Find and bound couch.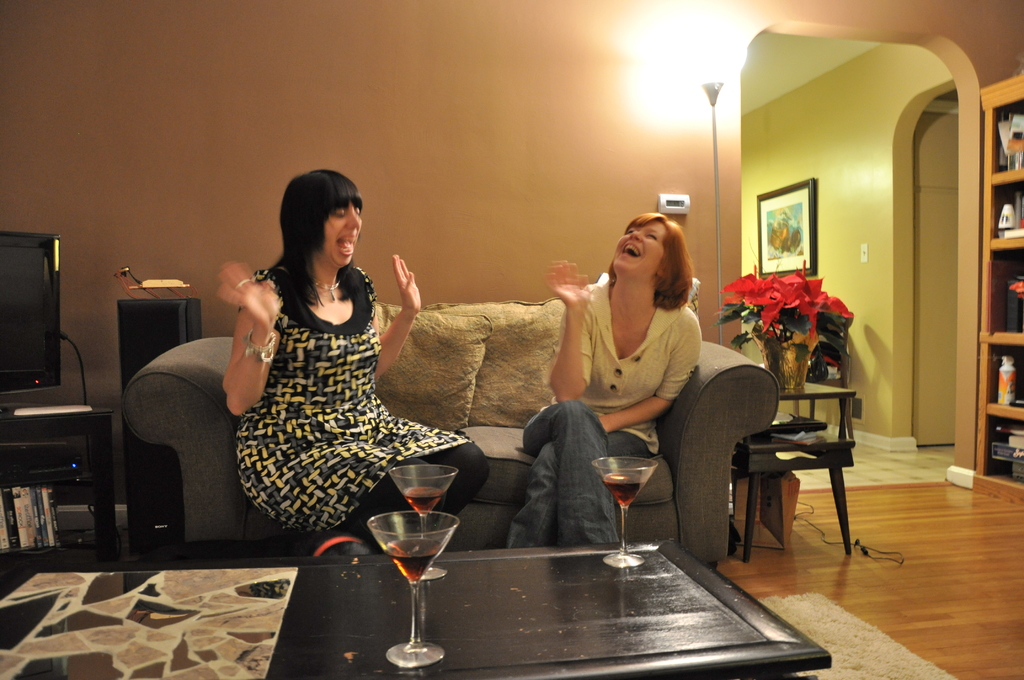
Bound: rect(118, 301, 781, 565).
